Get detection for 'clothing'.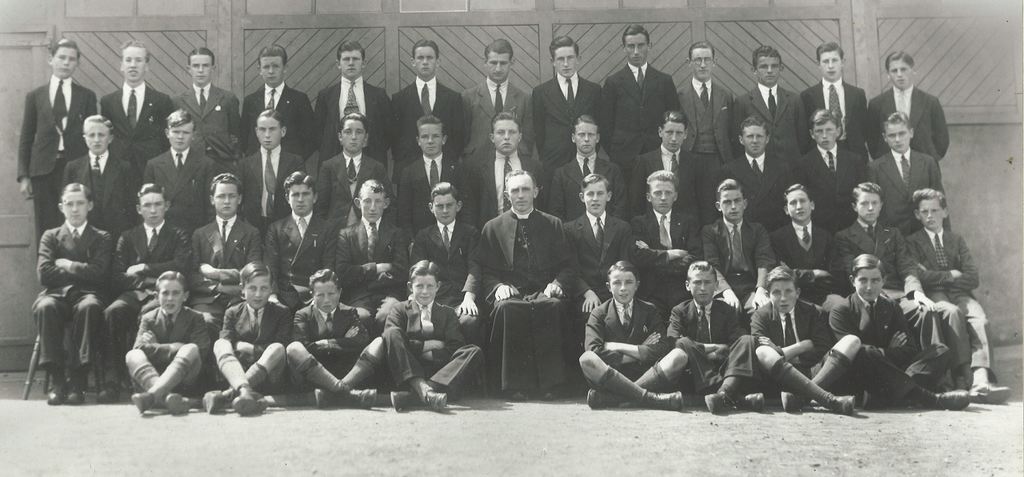
Detection: [left=289, top=301, right=371, bottom=375].
